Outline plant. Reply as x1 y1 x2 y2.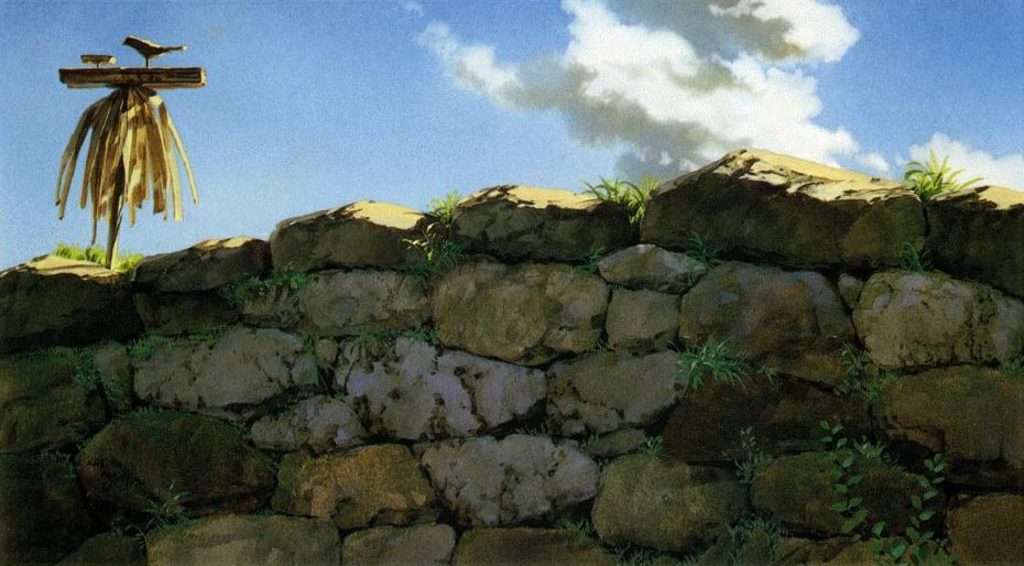
338 324 402 363.
